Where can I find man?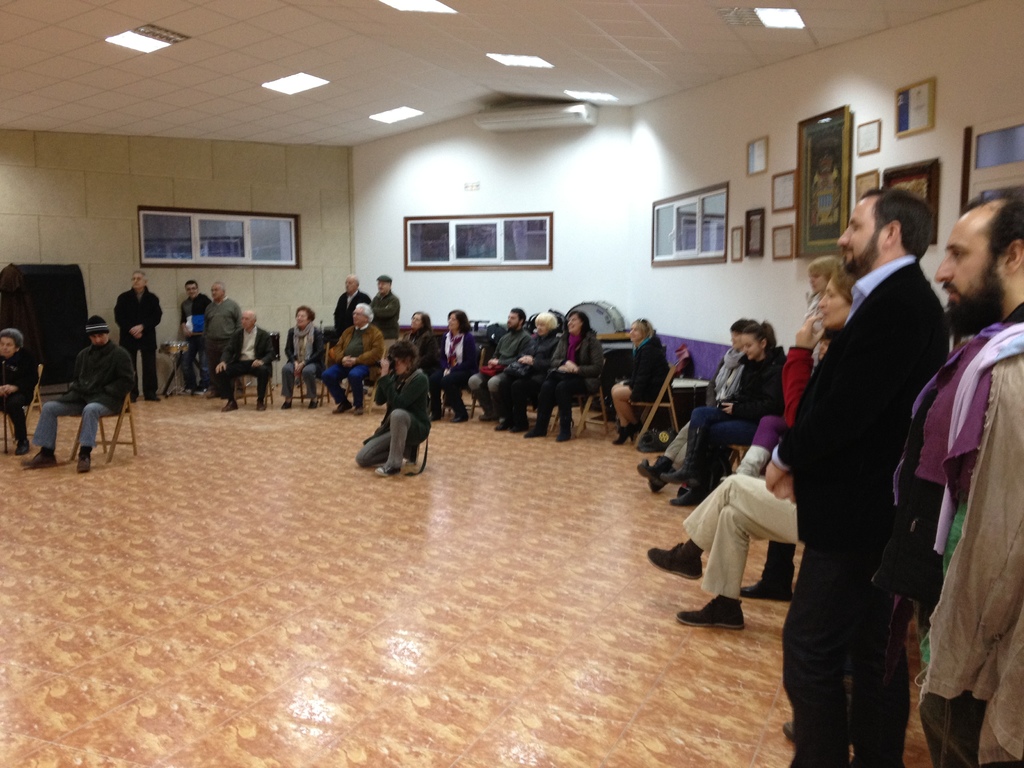
You can find it at 366/268/401/374.
